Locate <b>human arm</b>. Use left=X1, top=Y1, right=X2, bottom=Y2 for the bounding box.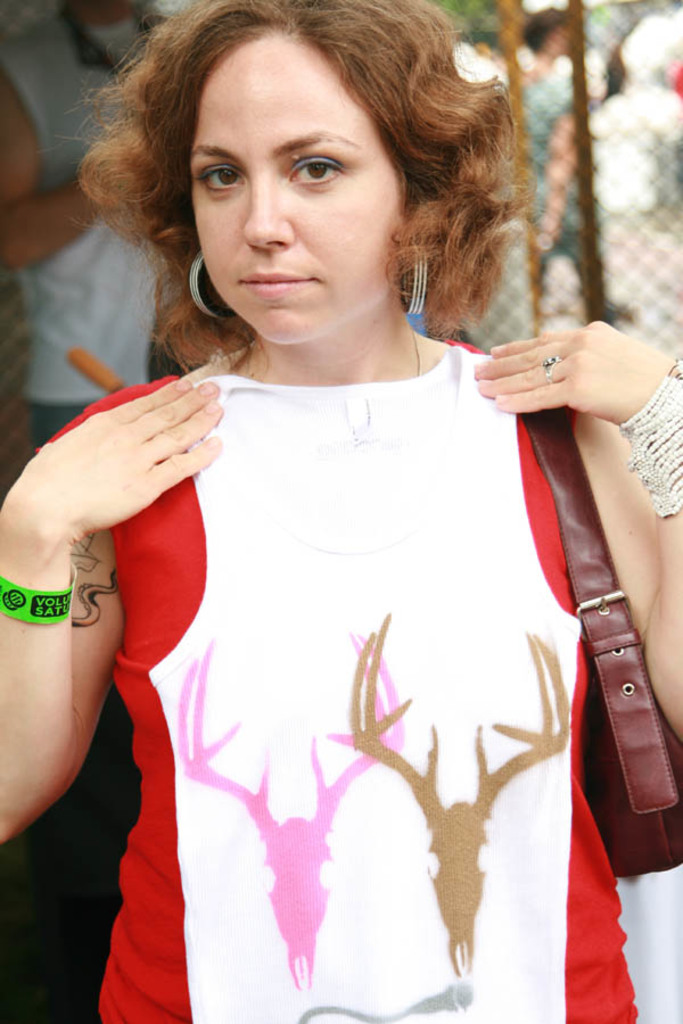
left=23, top=386, right=211, bottom=914.
